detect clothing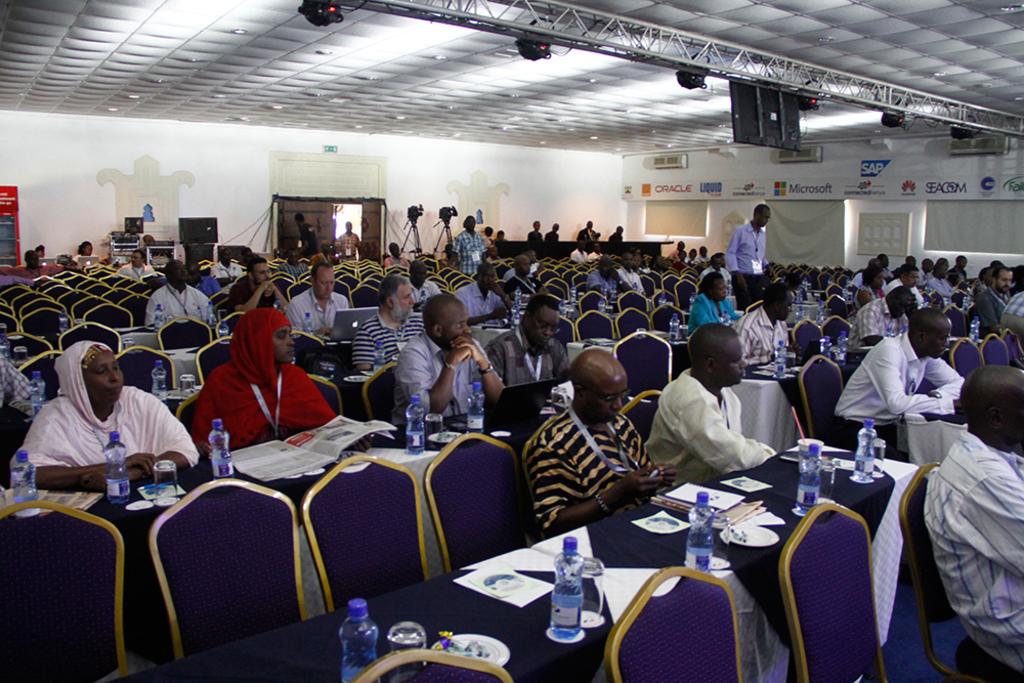
x1=187 y1=313 x2=352 y2=451
